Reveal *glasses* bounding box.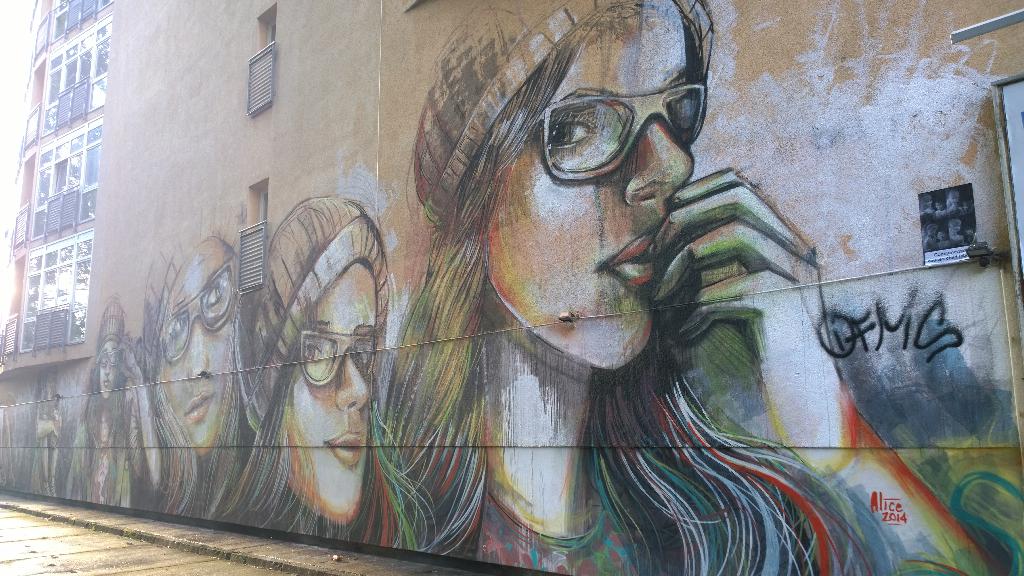
Revealed: [157, 264, 239, 370].
